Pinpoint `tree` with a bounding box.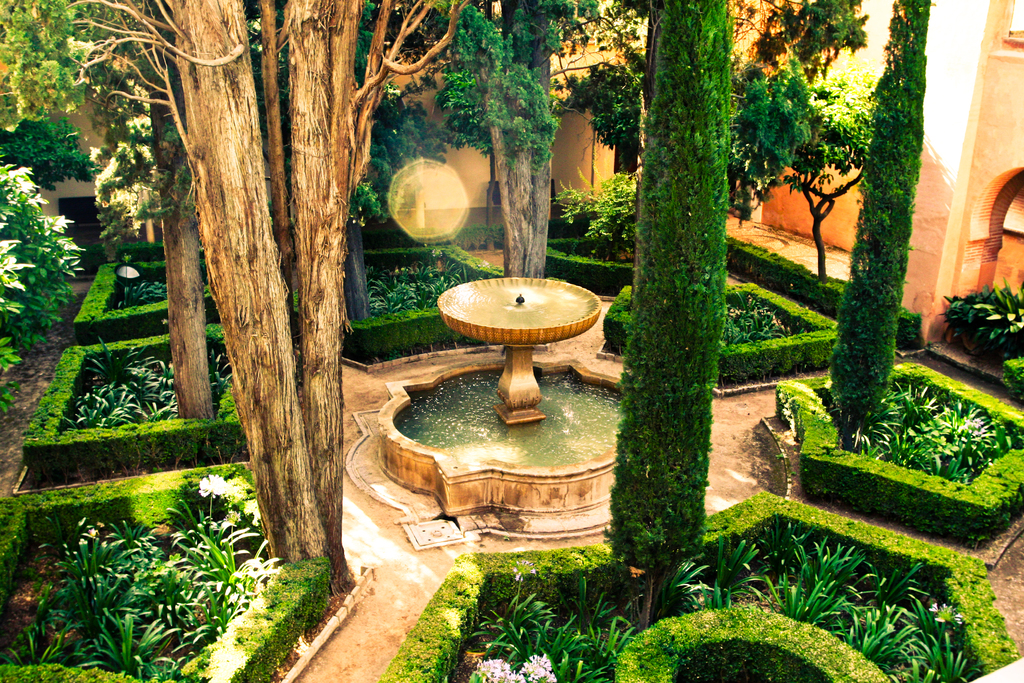
box(0, 0, 464, 593).
